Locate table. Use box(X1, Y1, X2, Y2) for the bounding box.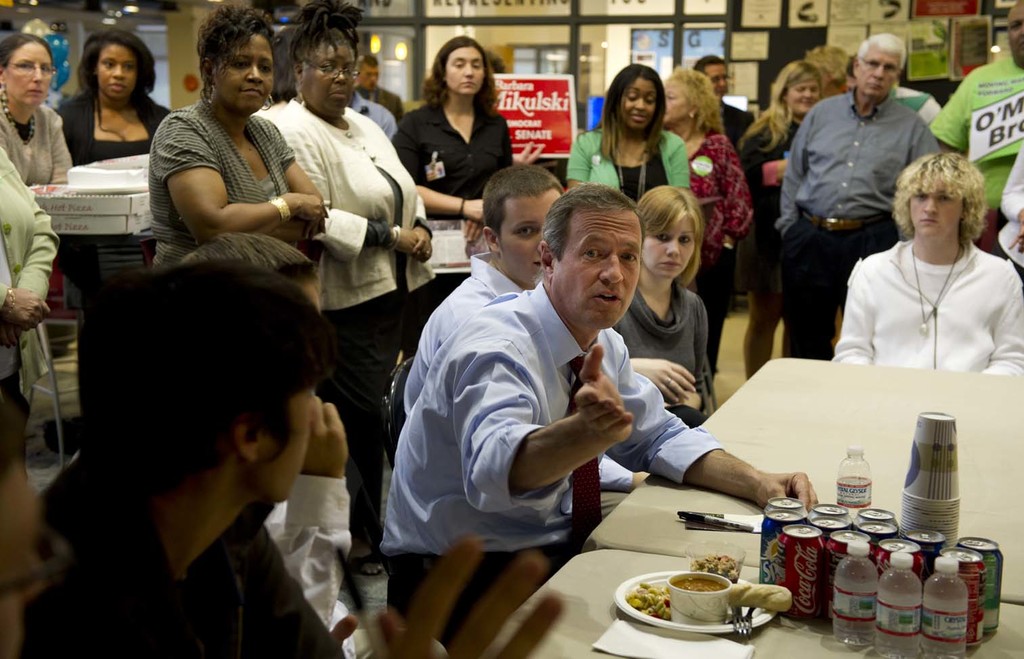
box(566, 343, 1023, 603).
